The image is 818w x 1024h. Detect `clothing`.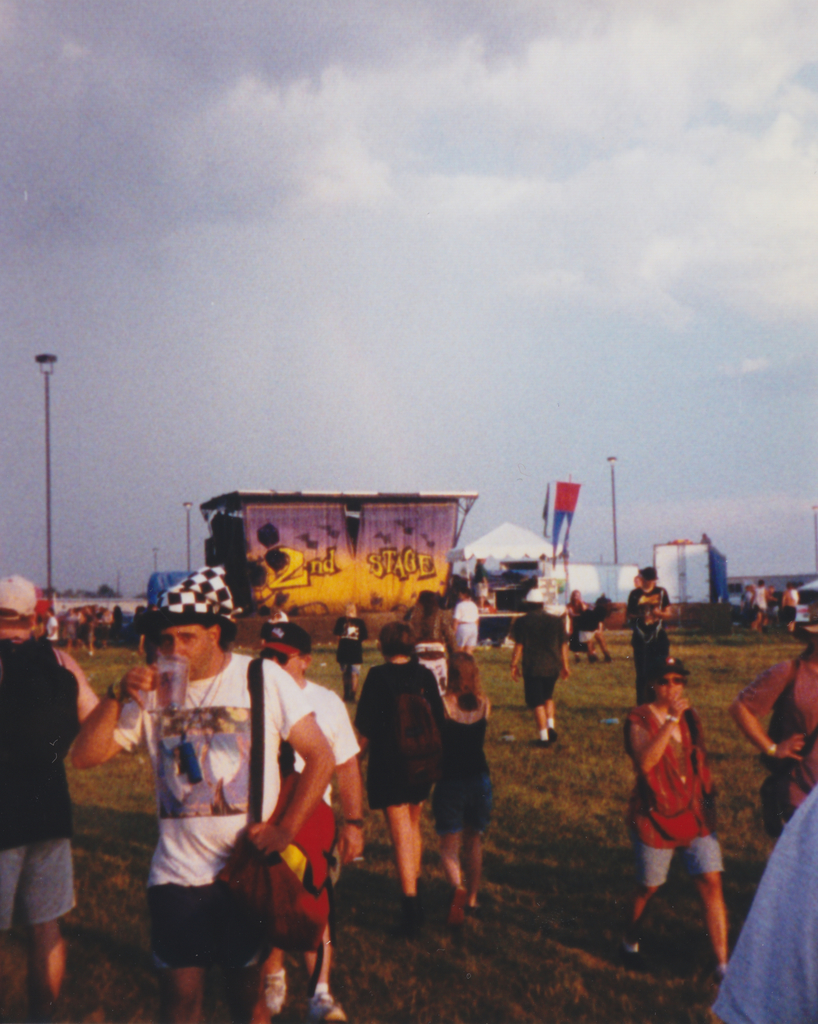
Detection: [x1=737, y1=647, x2=817, y2=799].
